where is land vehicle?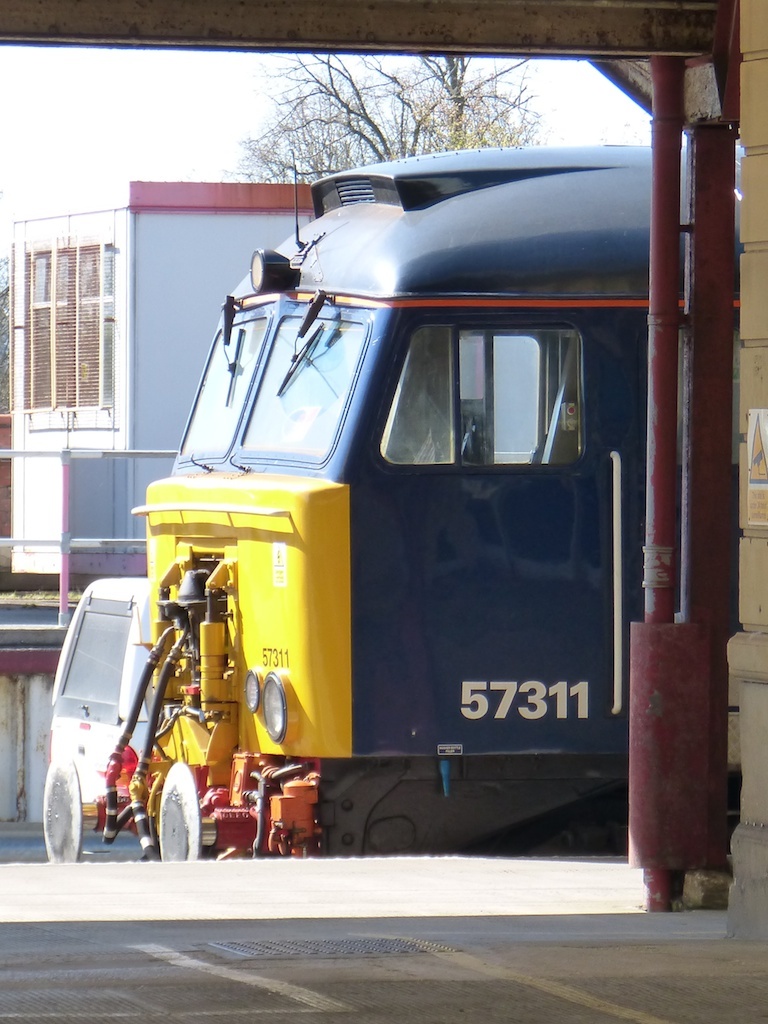
{"x1": 78, "y1": 145, "x2": 723, "y2": 850}.
